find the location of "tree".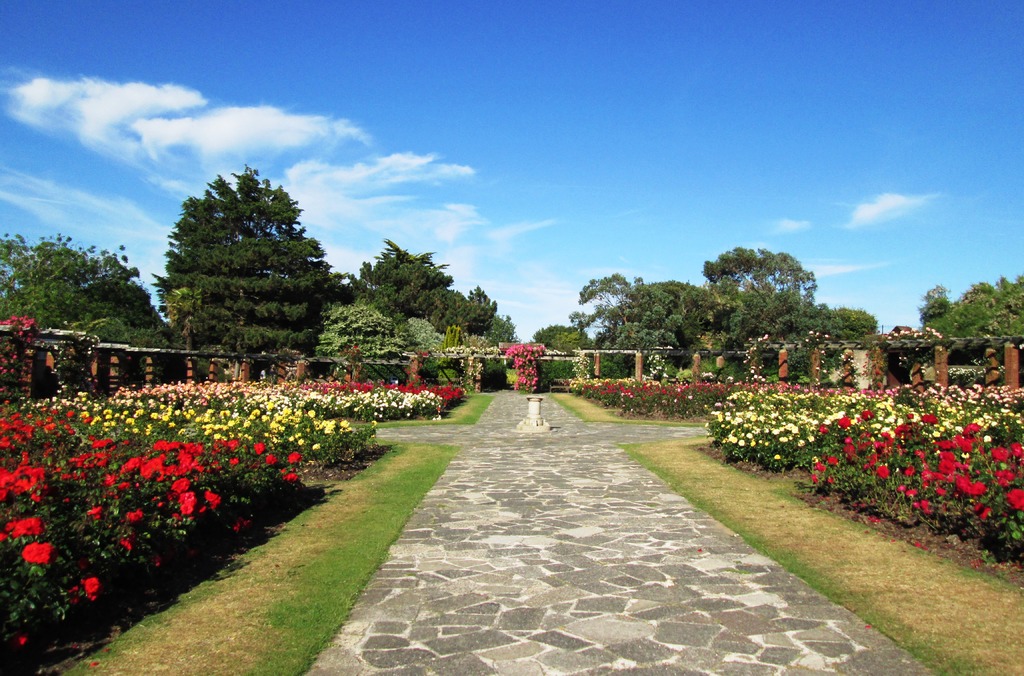
Location: [481, 324, 515, 367].
